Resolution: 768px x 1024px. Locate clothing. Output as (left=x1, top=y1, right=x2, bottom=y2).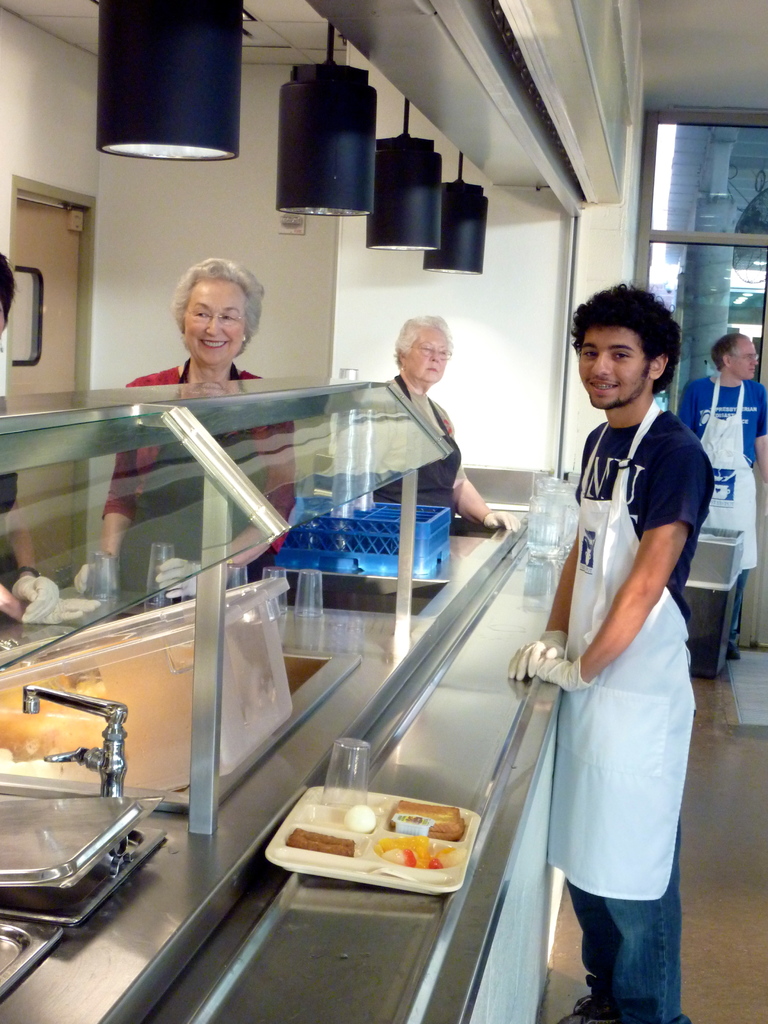
(left=679, top=370, right=767, bottom=643).
